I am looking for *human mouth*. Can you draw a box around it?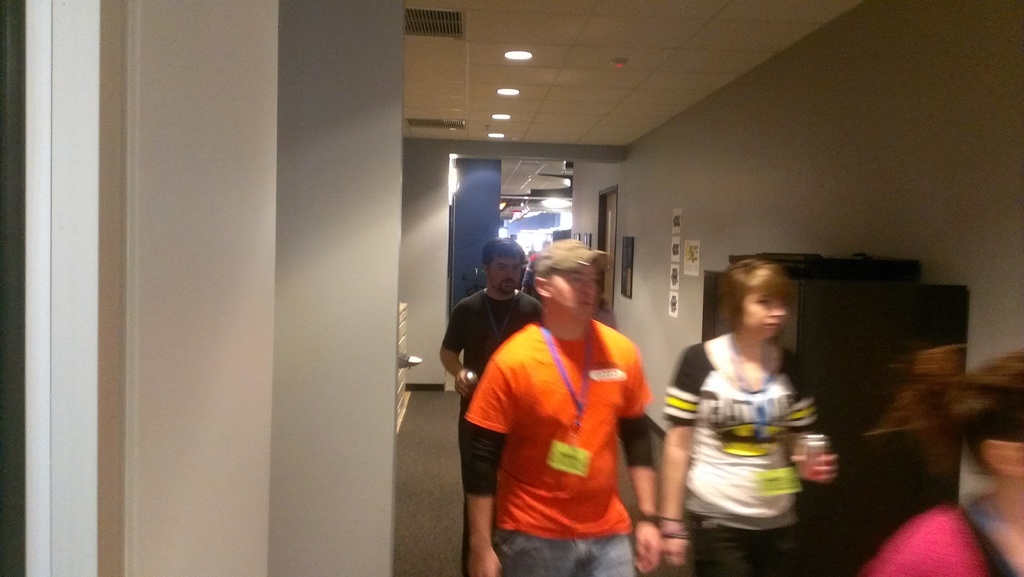
Sure, the bounding box is left=576, top=298, right=595, bottom=308.
